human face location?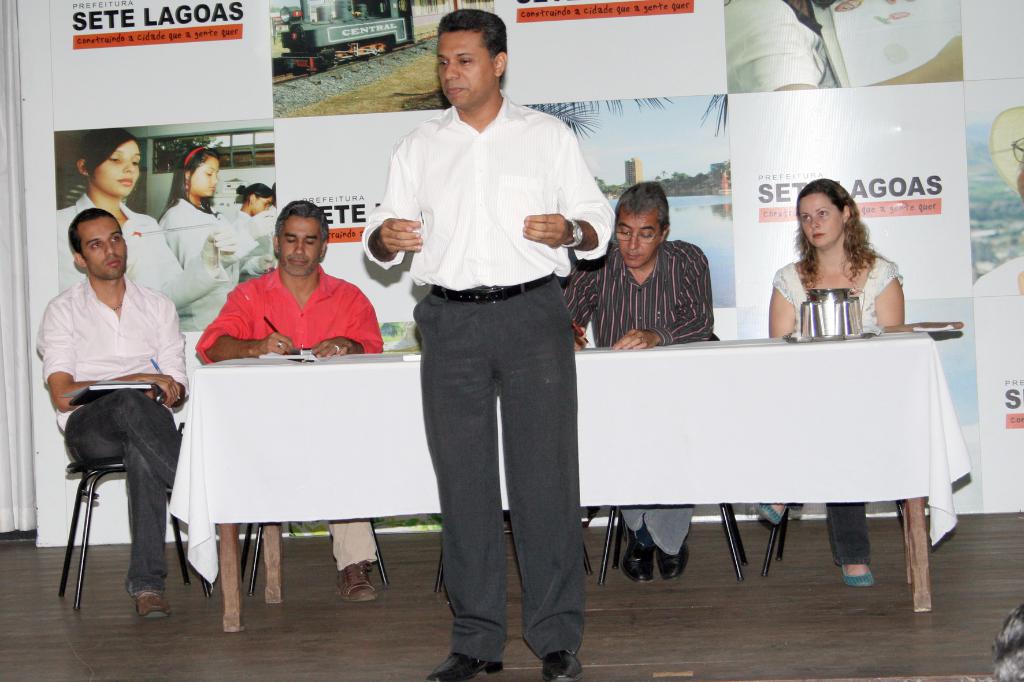
region(98, 137, 140, 199)
